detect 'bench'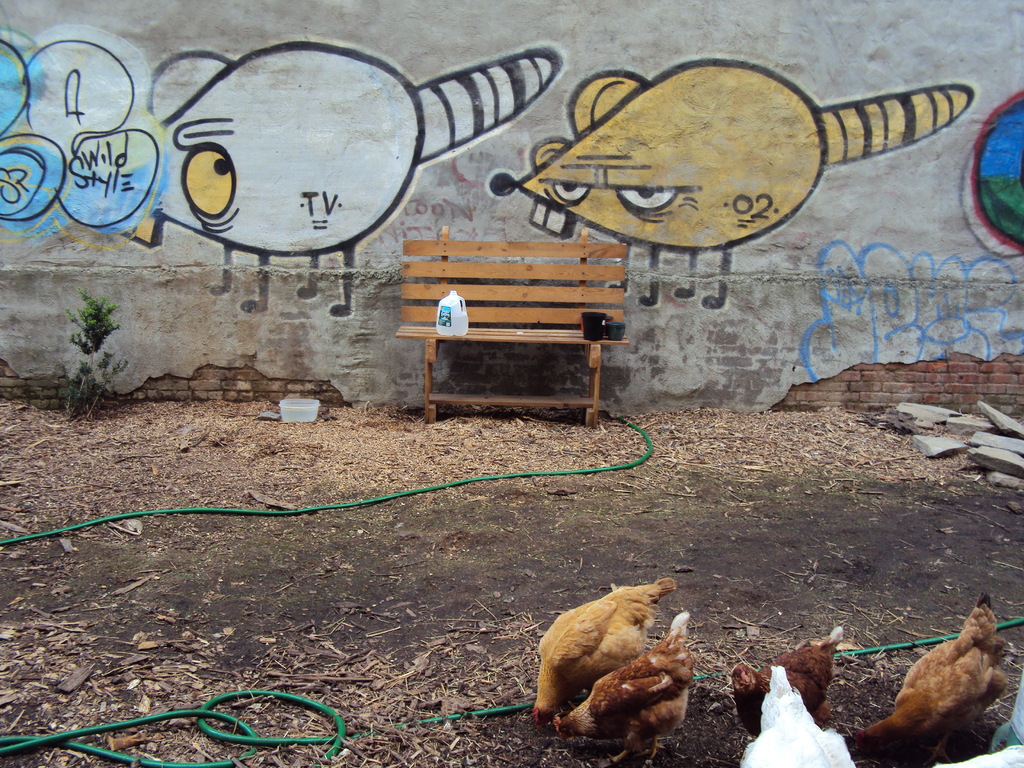
[388, 225, 637, 447]
